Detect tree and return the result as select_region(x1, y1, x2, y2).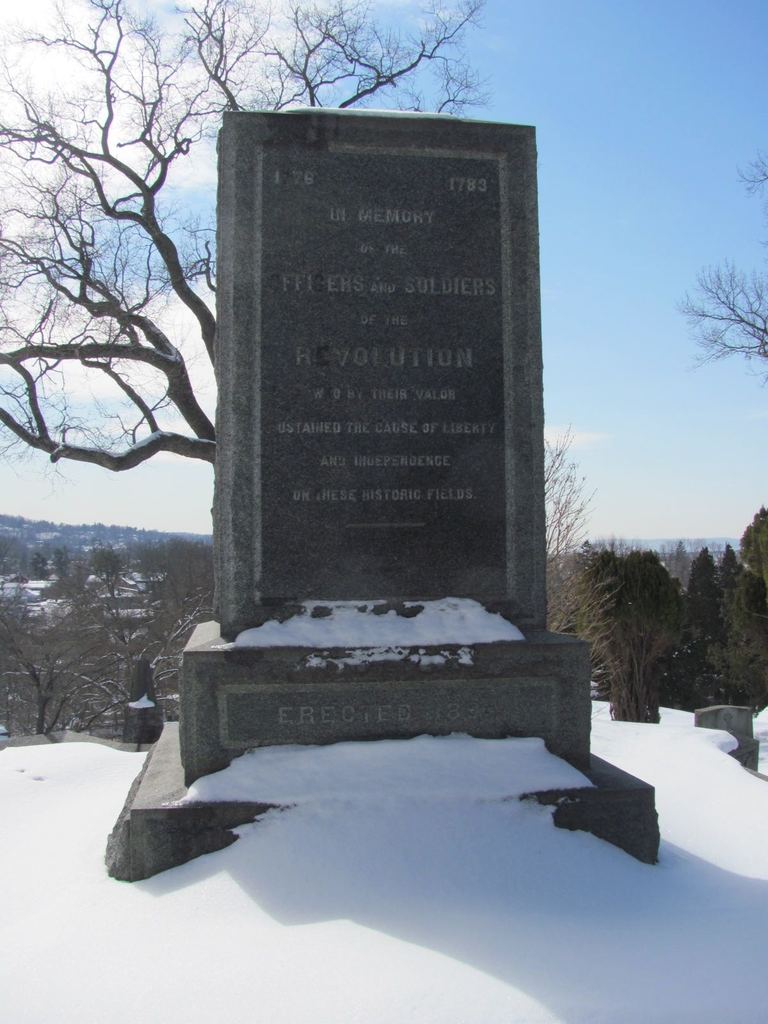
select_region(0, 0, 479, 477).
